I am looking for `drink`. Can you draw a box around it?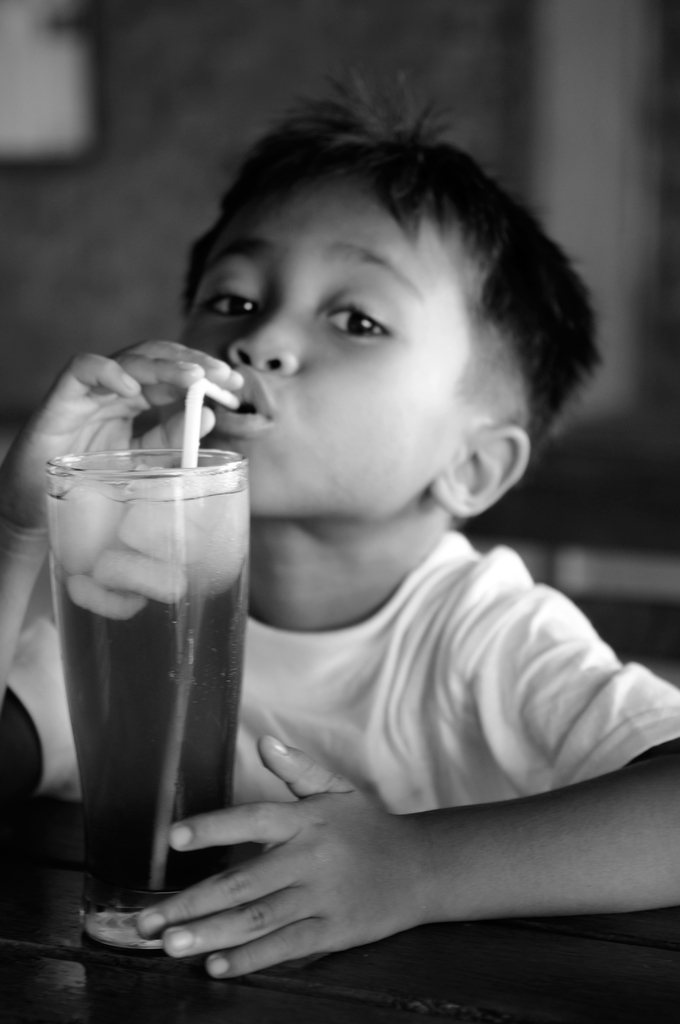
Sure, the bounding box is (53,379,261,922).
